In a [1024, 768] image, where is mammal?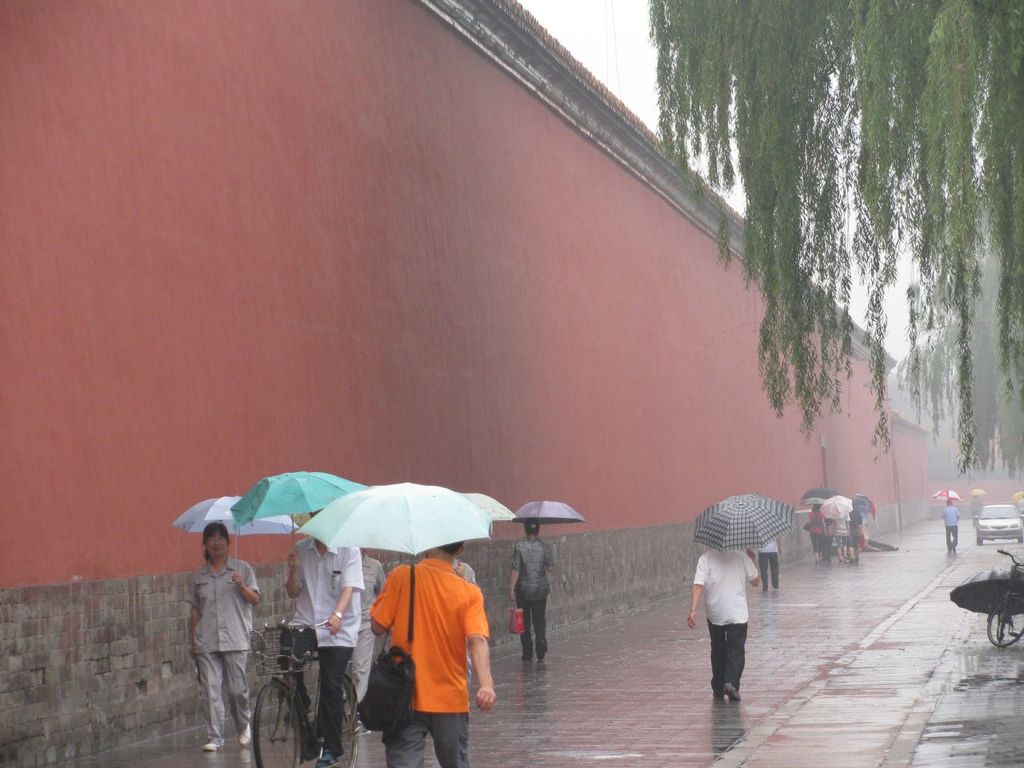
187/521/263/754.
